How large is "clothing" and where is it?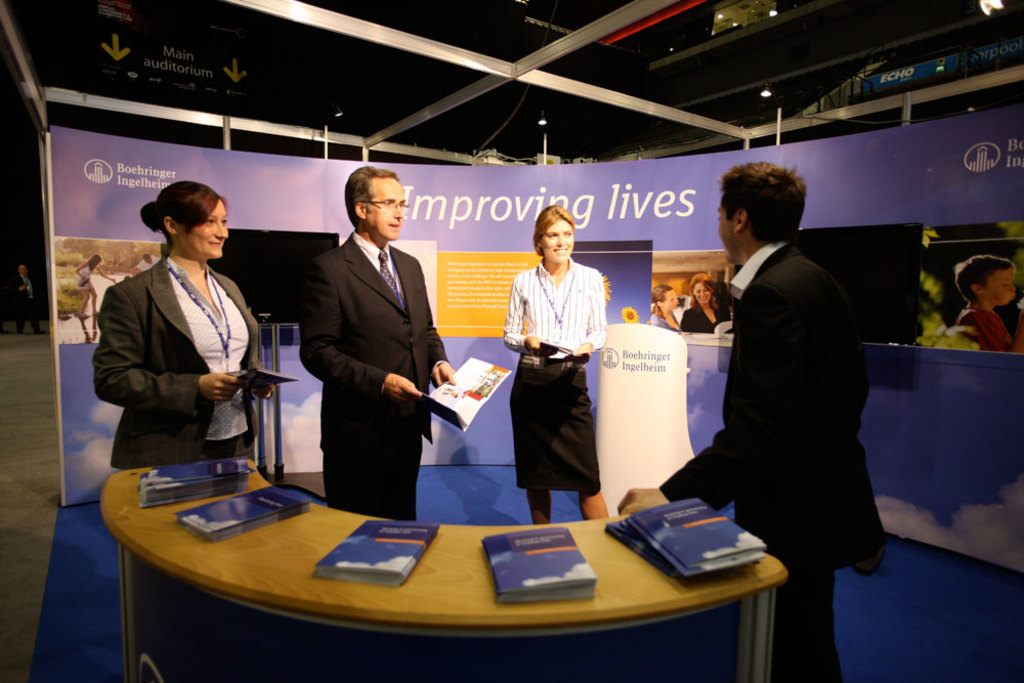
Bounding box: <region>299, 231, 450, 518</region>.
